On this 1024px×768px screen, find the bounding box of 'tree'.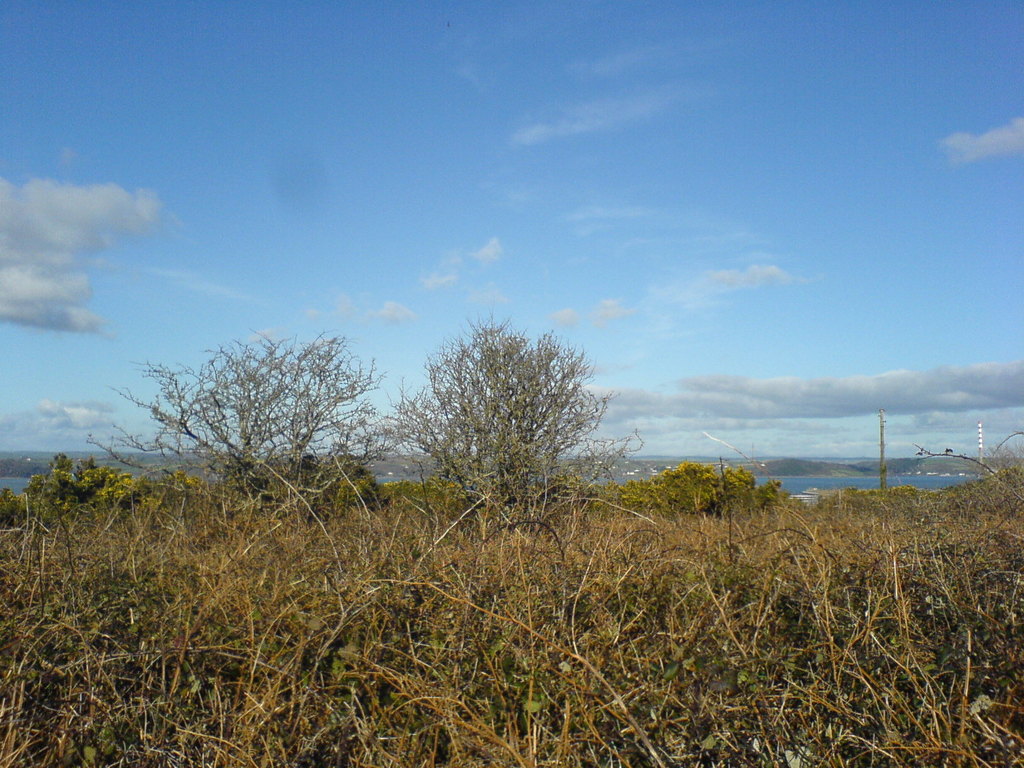
Bounding box: [left=395, top=306, right=618, bottom=526].
